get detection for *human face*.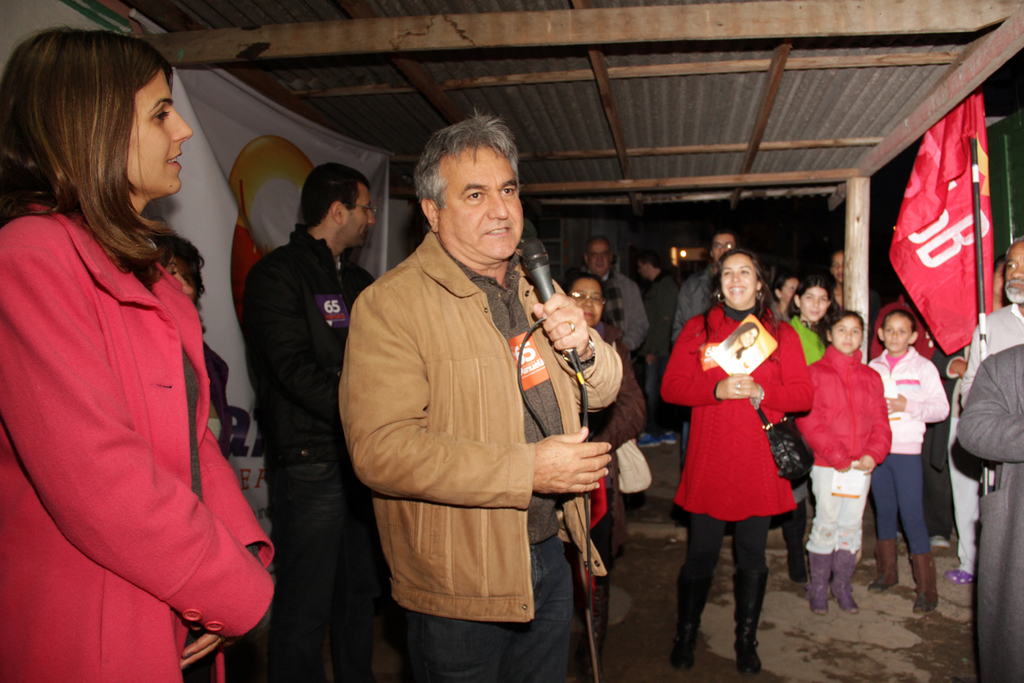
Detection: (780, 280, 797, 305).
